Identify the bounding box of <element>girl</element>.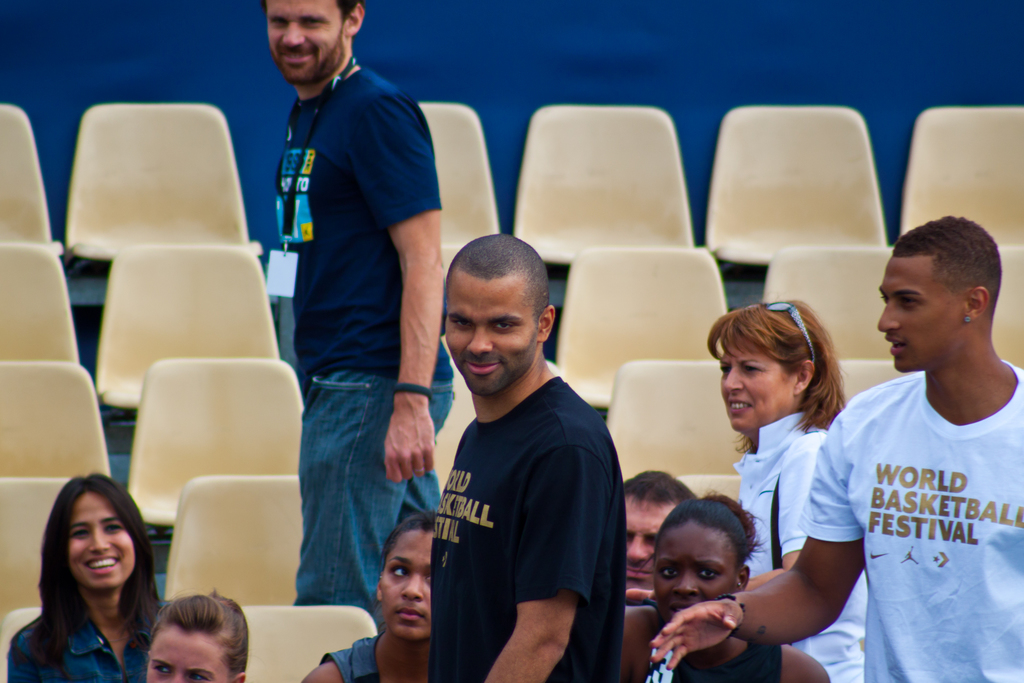
<region>141, 584, 250, 682</region>.
